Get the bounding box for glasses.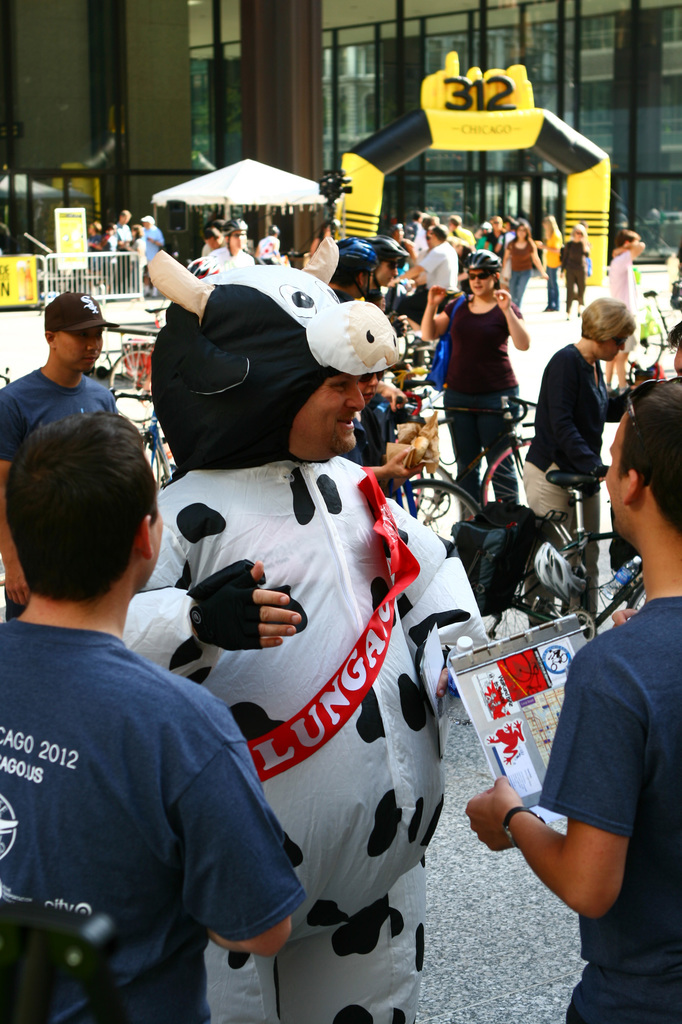
left=623, top=376, right=681, bottom=492.
